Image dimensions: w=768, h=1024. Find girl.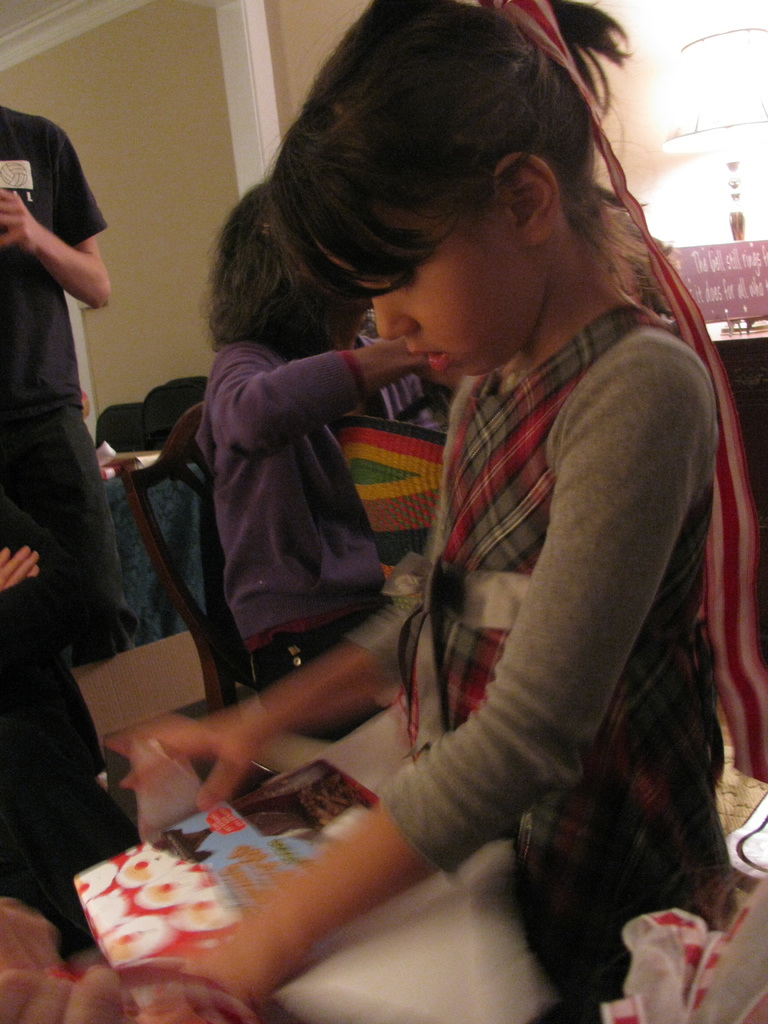
(109, 0, 767, 1023).
